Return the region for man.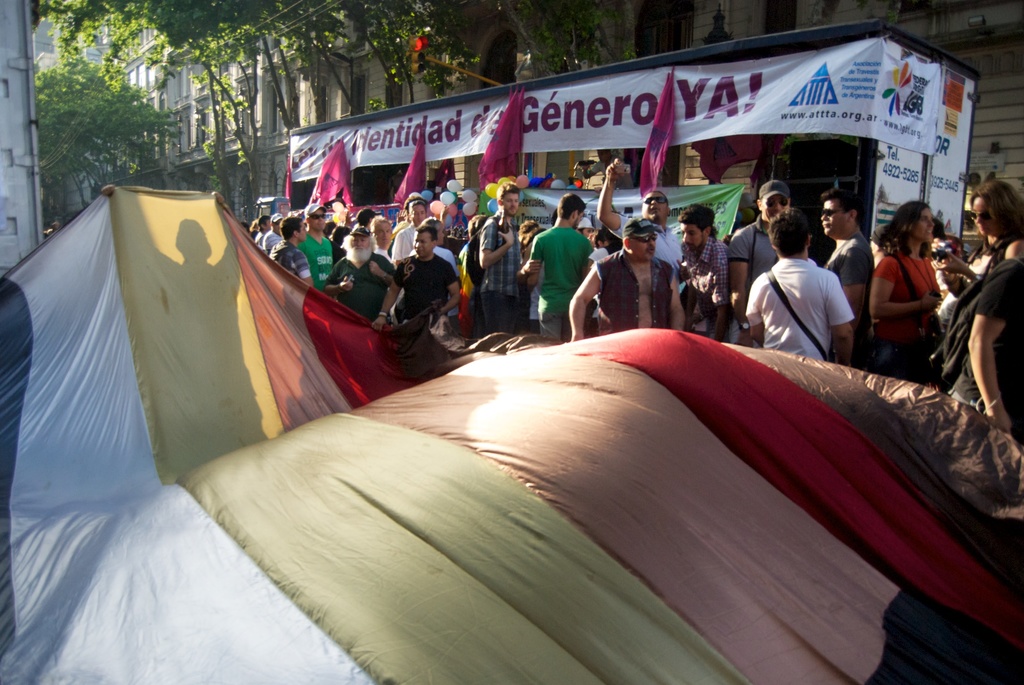
599 158 680 264.
